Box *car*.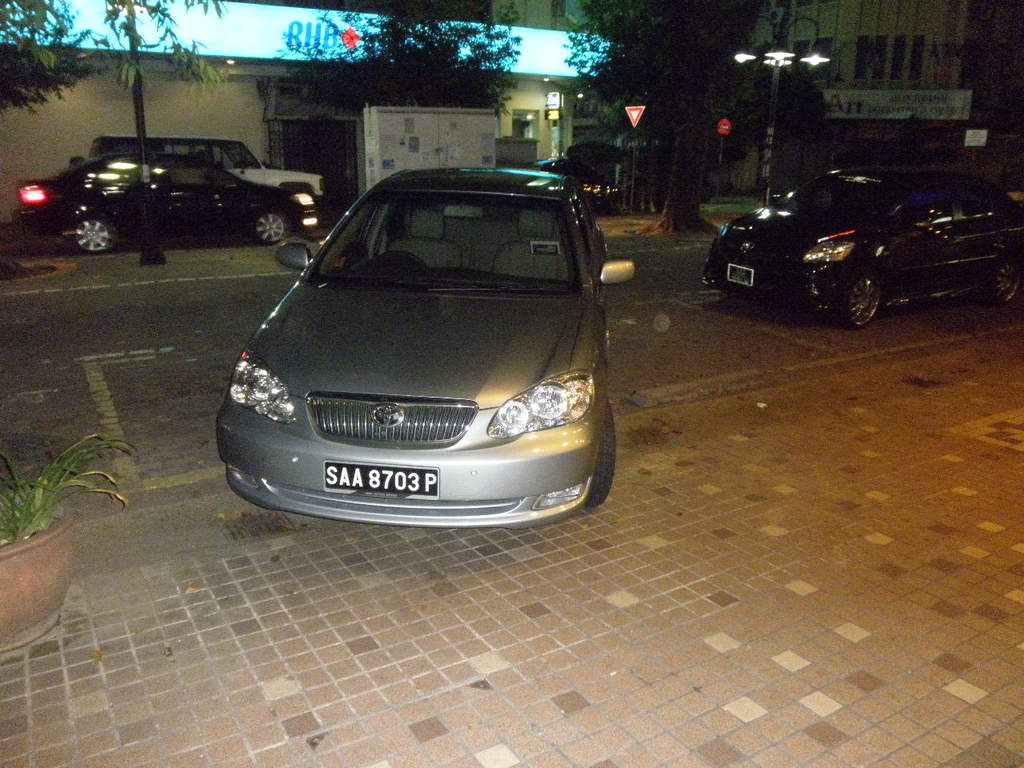
<region>534, 164, 614, 208</region>.
